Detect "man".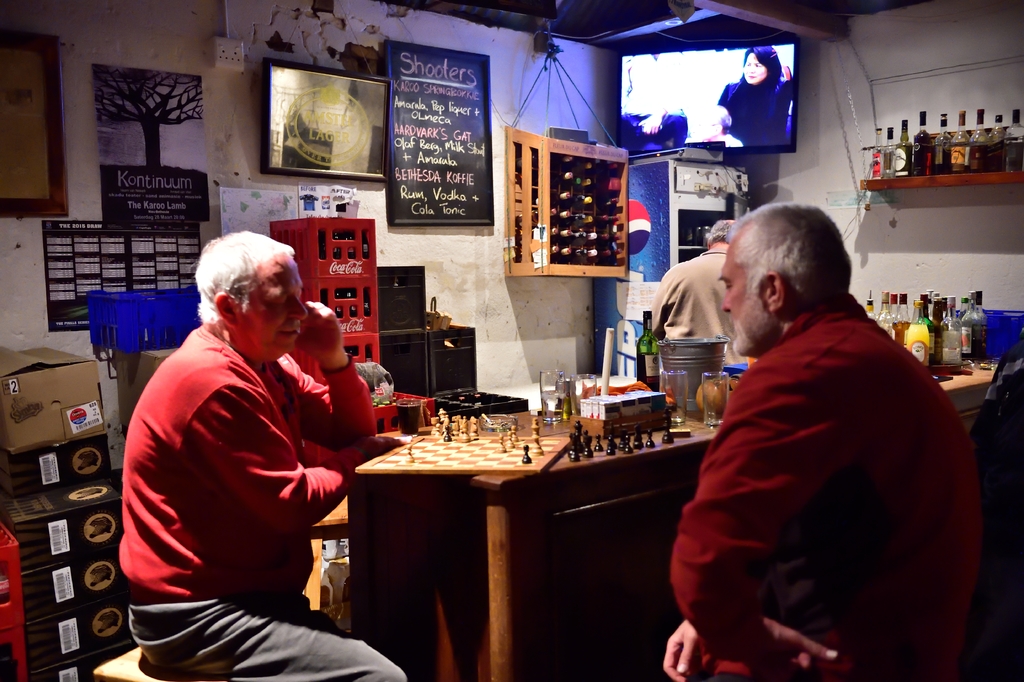
Detected at 118,231,410,681.
